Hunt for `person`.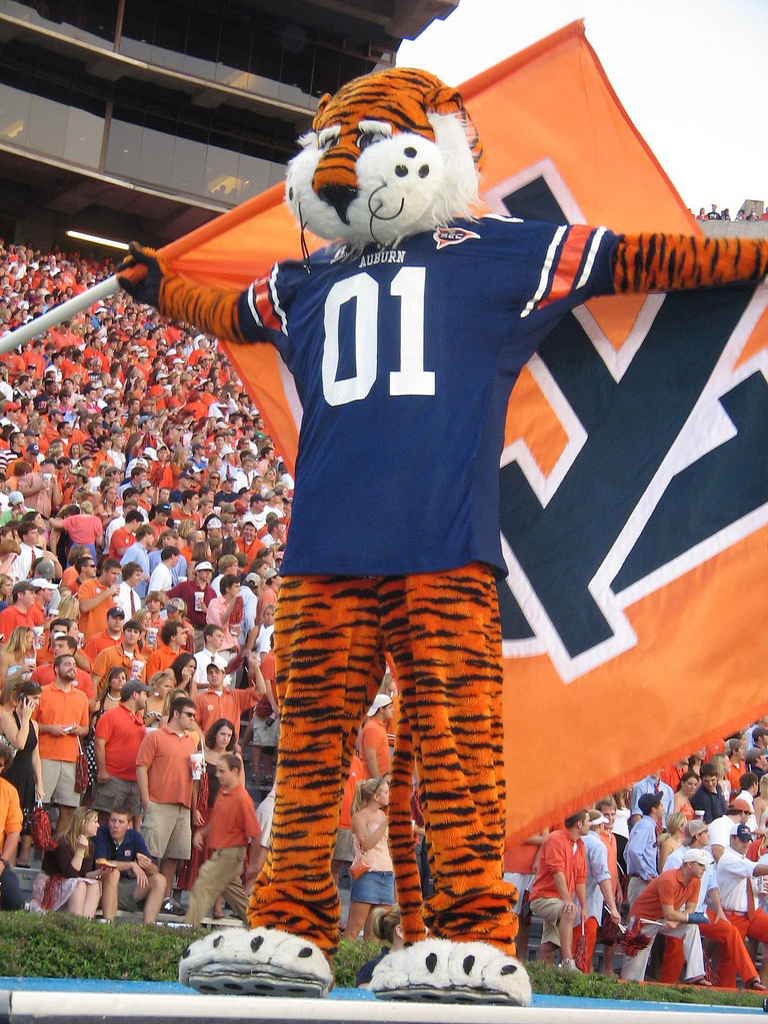
Hunted down at <bbox>693, 766, 732, 824</bbox>.
